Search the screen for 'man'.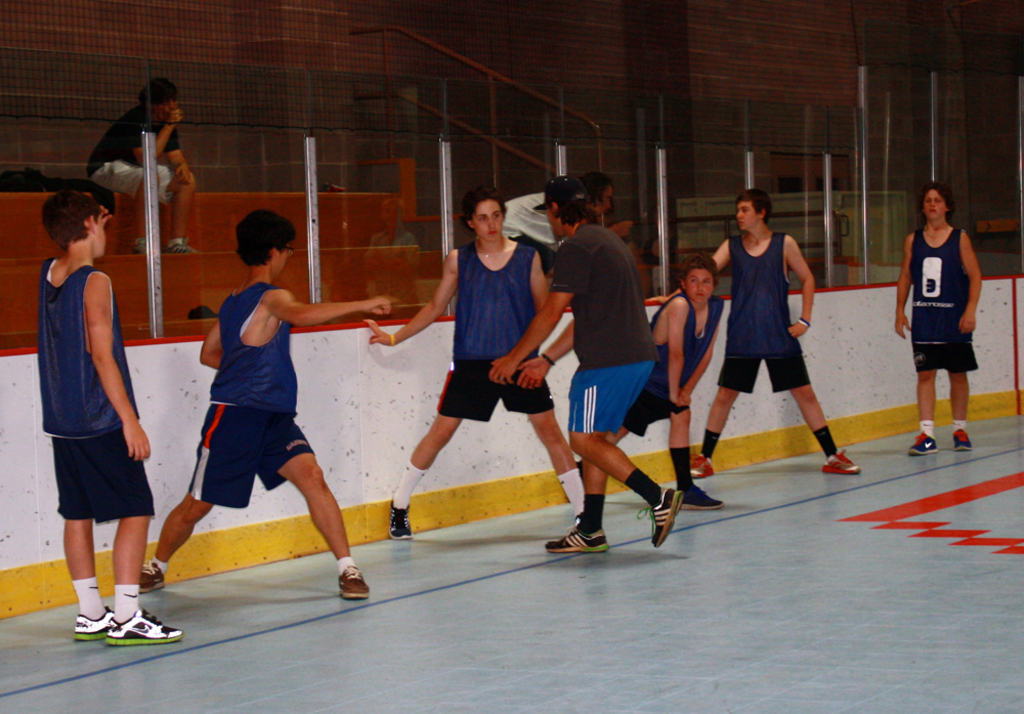
Found at (left=489, top=175, right=686, bottom=557).
